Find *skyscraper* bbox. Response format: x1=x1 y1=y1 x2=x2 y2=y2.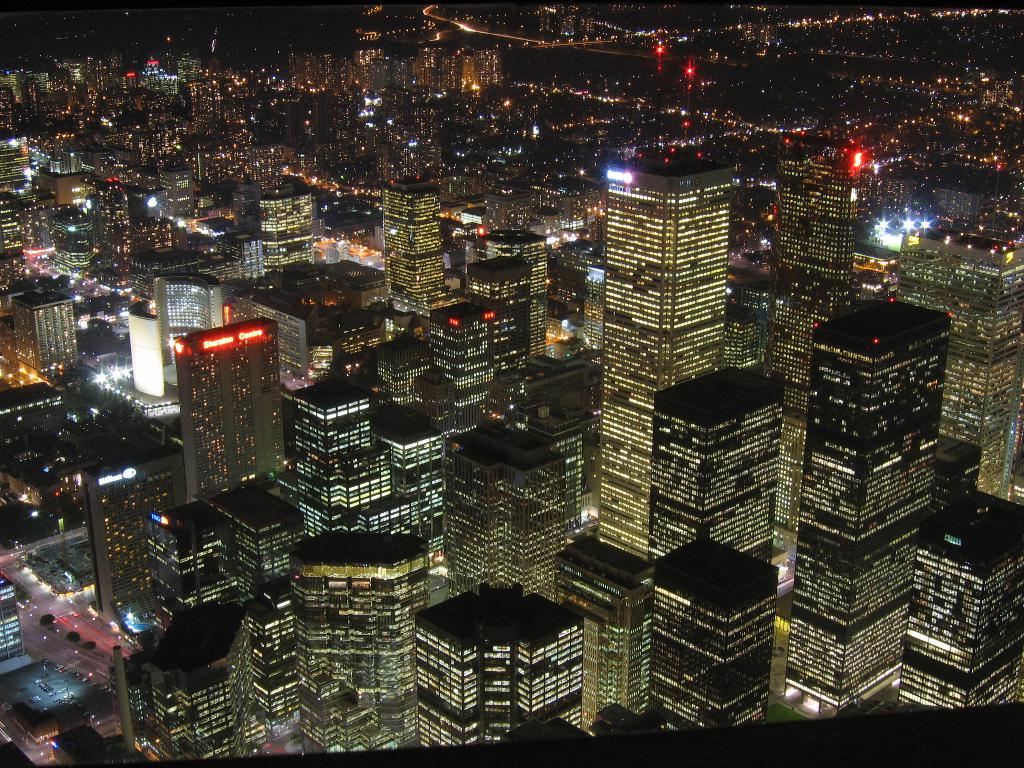
x1=246 y1=285 x2=317 y2=371.
